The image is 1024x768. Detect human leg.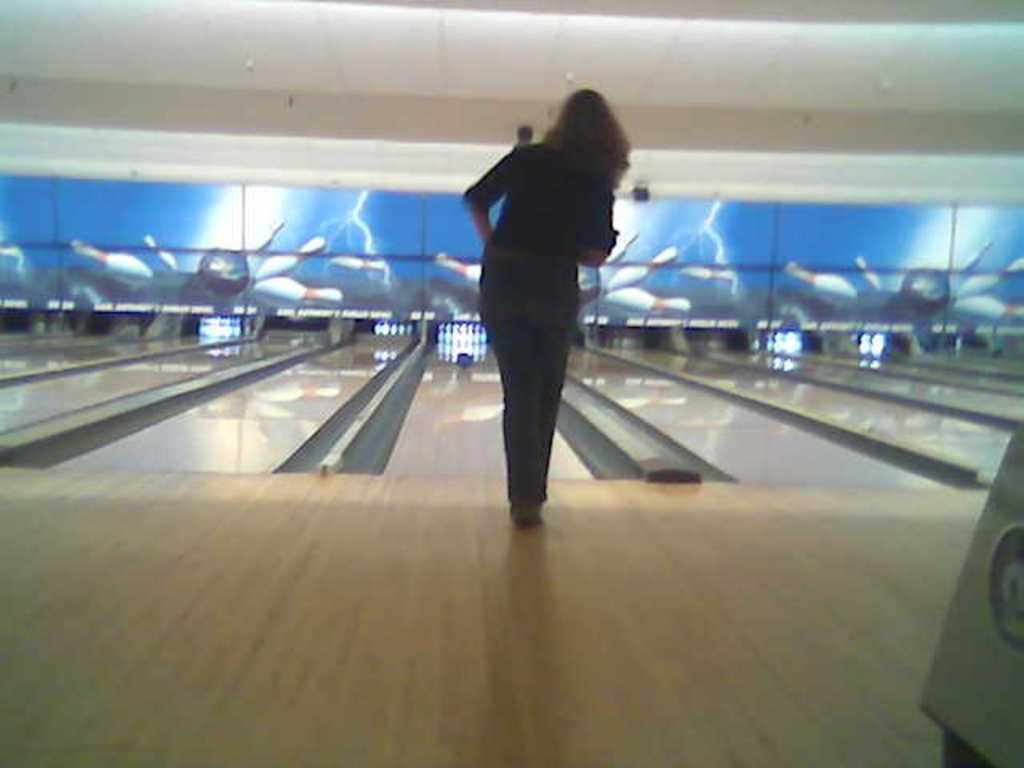
Detection: bbox=(488, 299, 538, 526).
